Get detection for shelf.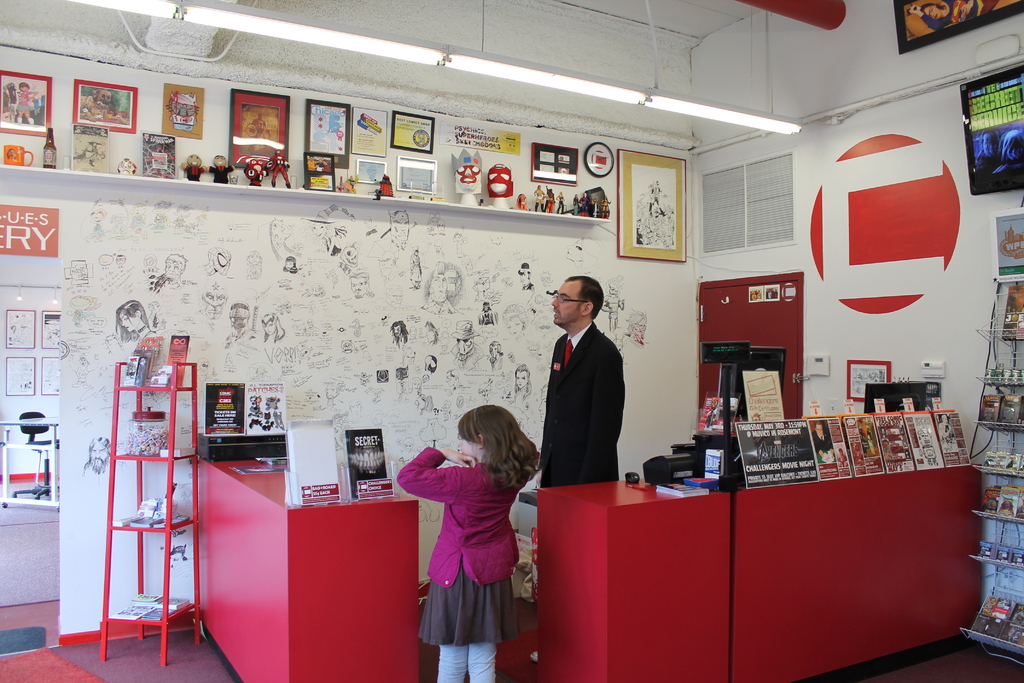
Detection: 0/151/614/218.
